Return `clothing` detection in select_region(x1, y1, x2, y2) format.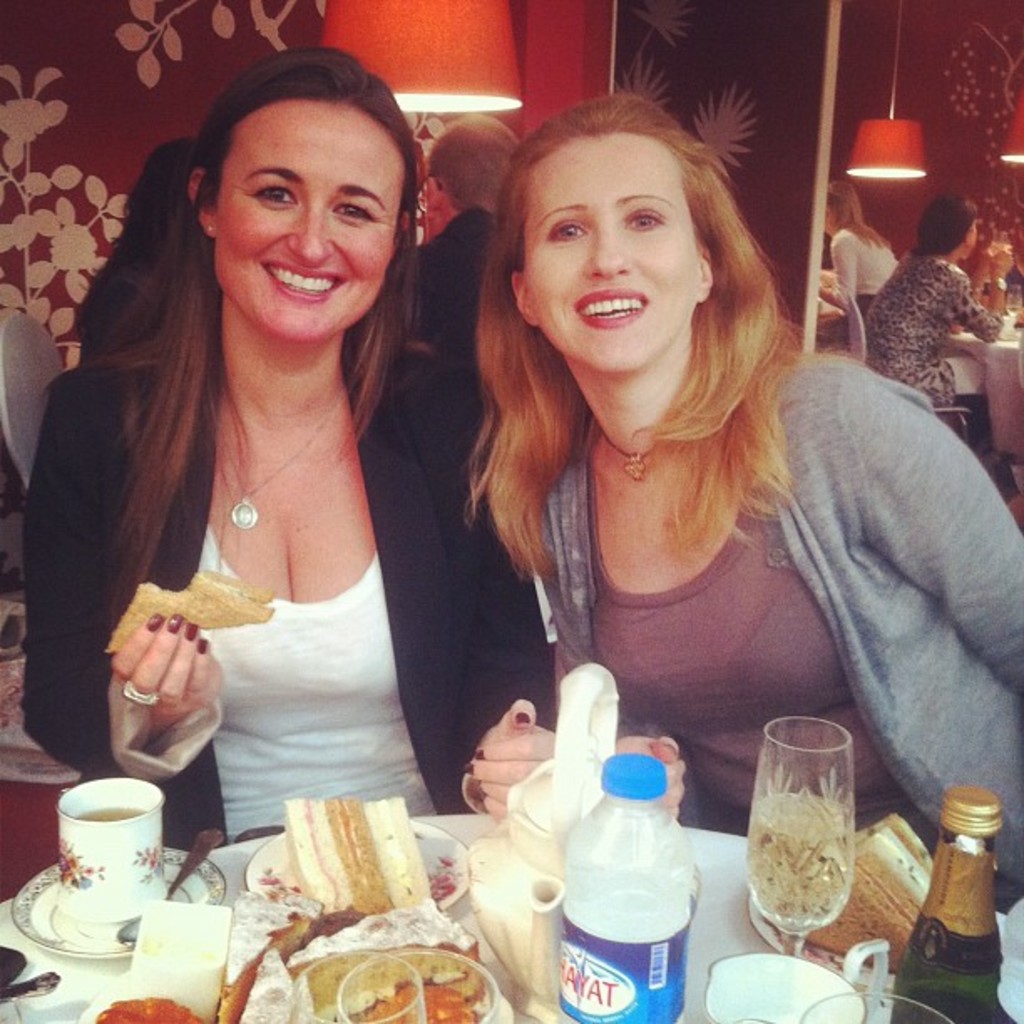
select_region(853, 246, 1002, 413).
